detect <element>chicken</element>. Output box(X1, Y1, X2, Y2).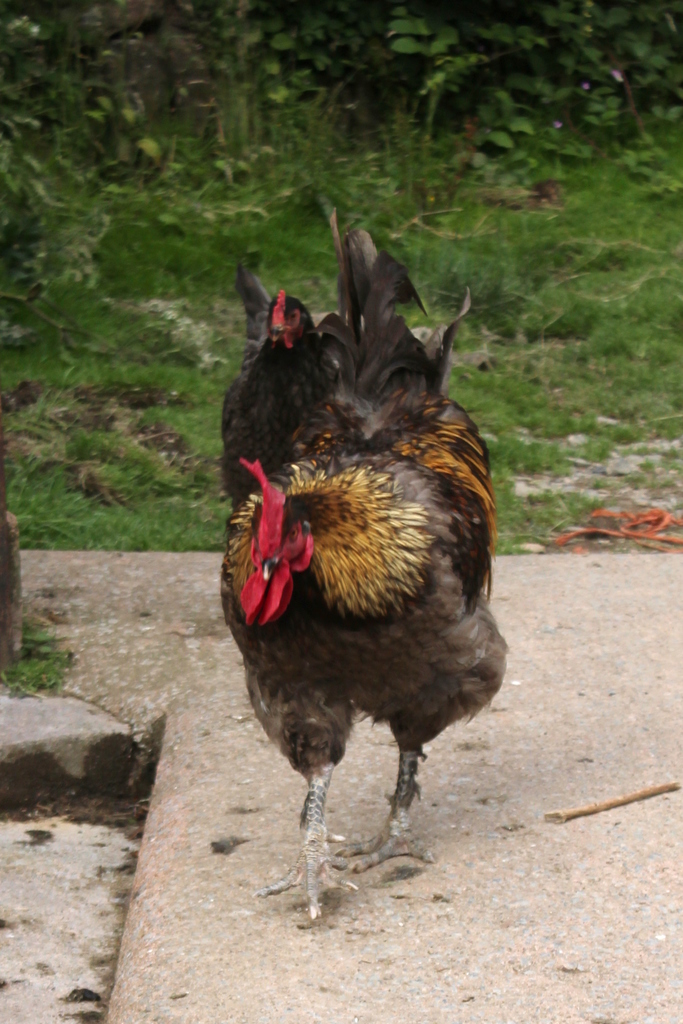
box(218, 328, 487, 925).
